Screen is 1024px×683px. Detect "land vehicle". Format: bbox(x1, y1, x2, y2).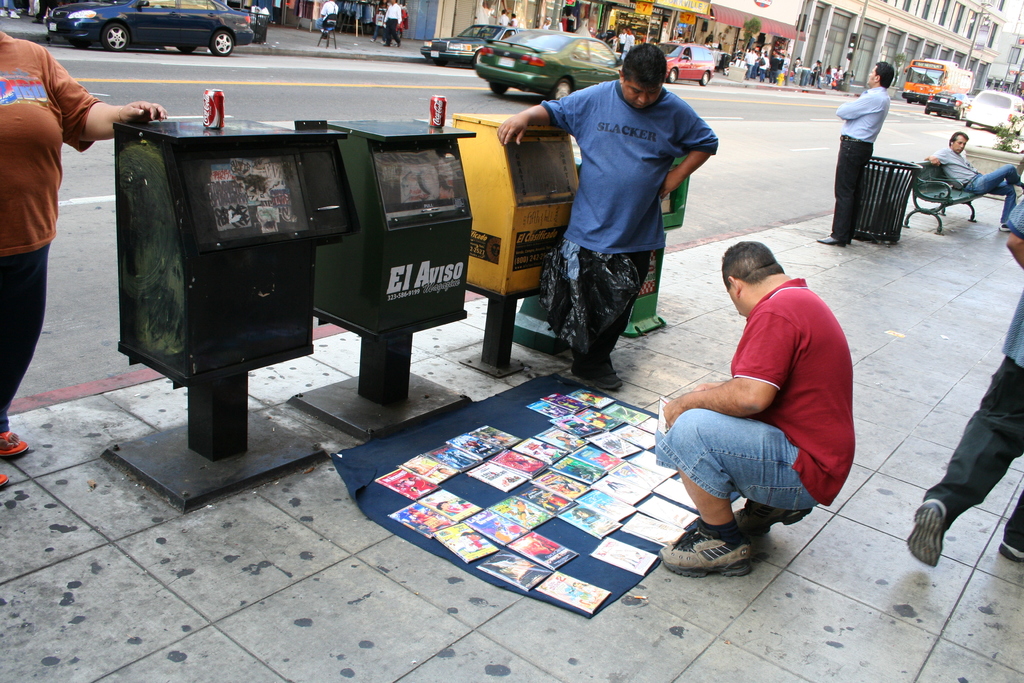
bbox(481, 29, 606, 87).
